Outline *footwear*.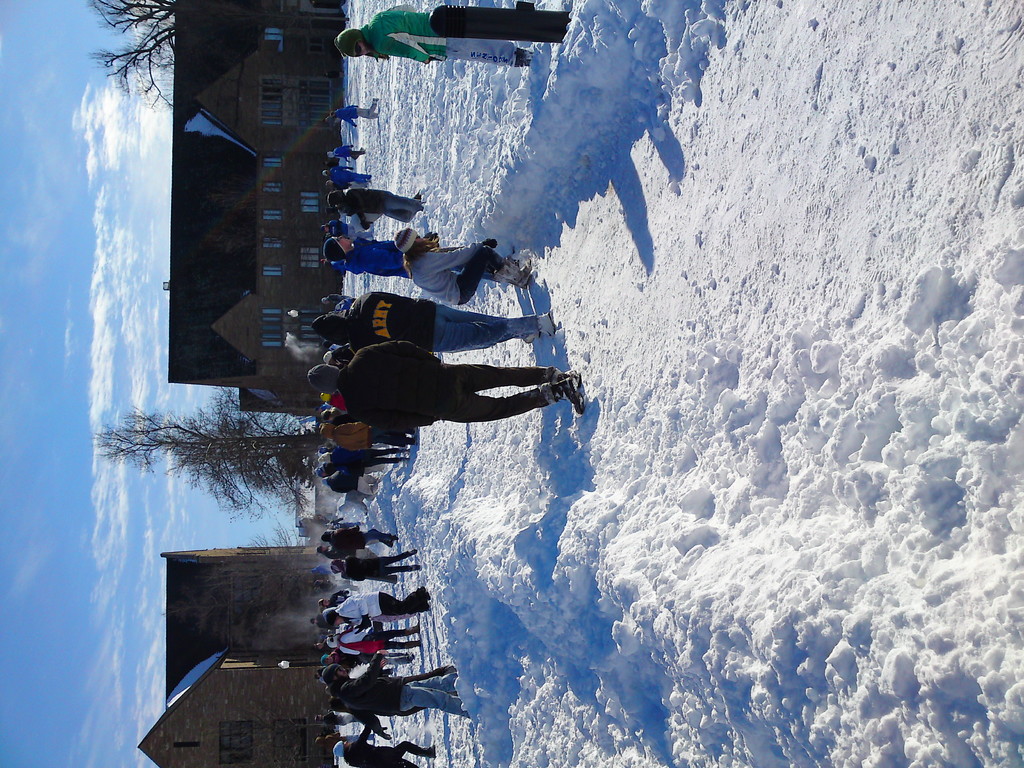
Outline: select_region(440, 661, 460, 673).
